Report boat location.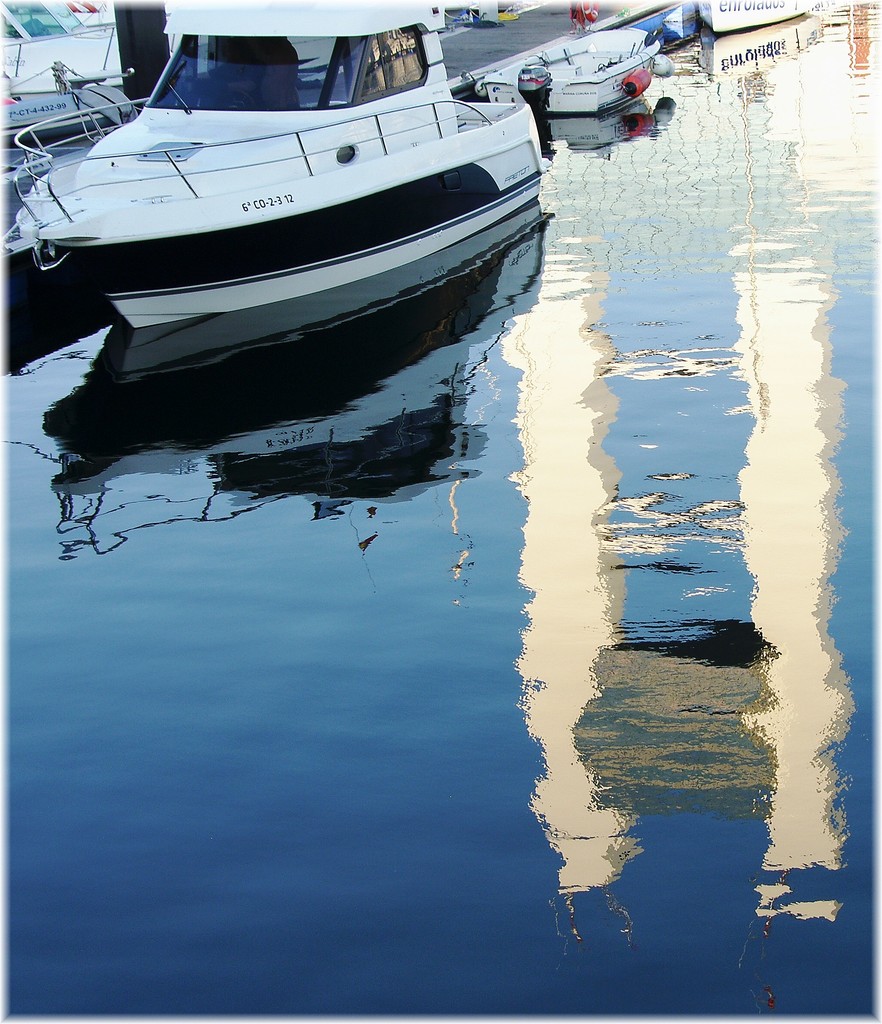
Report: bbox=[473, 29, 668, 125].
